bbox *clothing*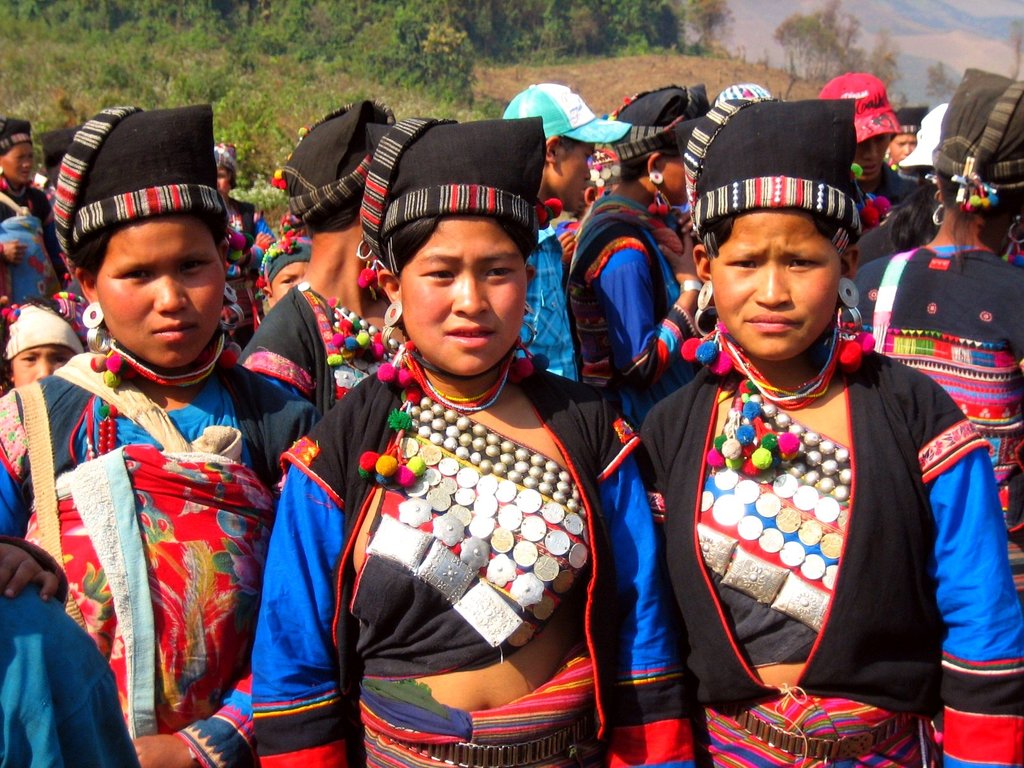
0/220/57/296
